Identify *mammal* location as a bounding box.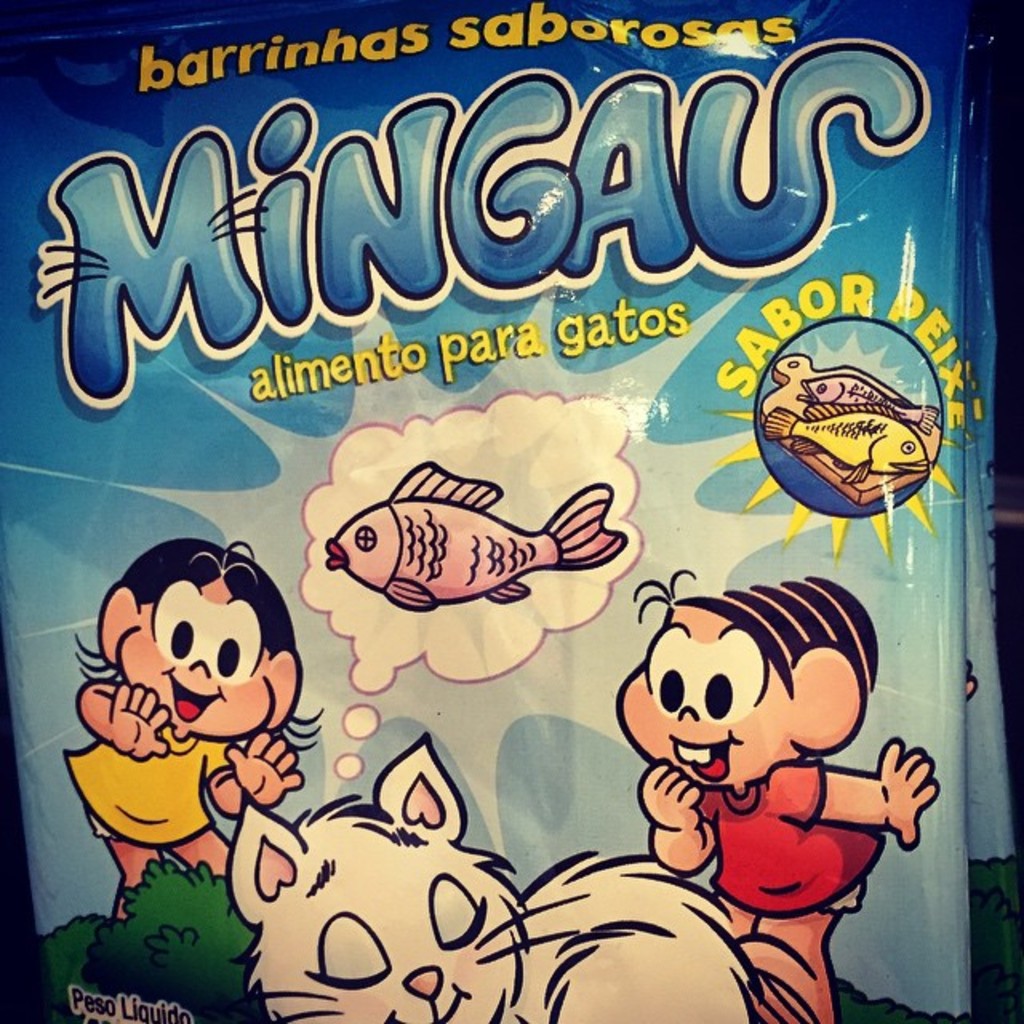
rect(622, 563, 944, 1022).
